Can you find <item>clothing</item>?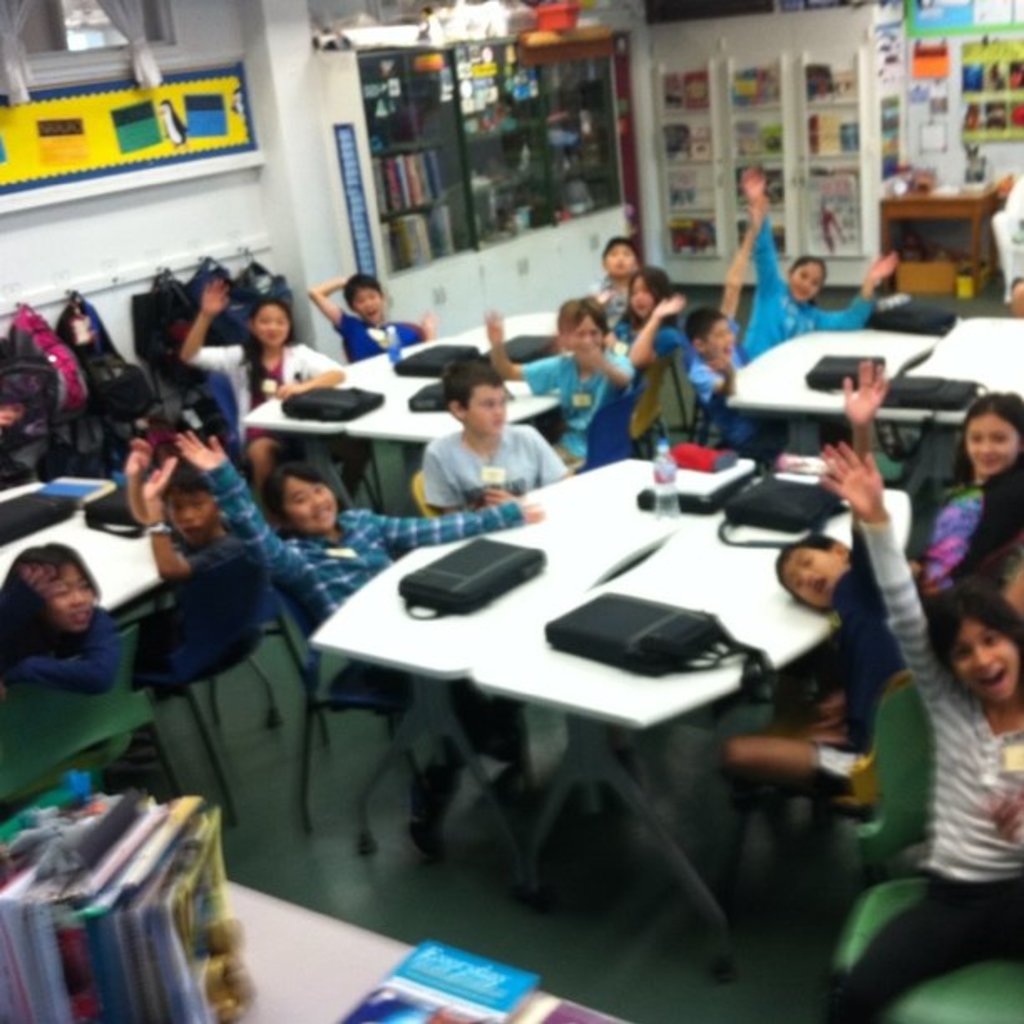
Yes, bounding box: 915,465,1022,606.
